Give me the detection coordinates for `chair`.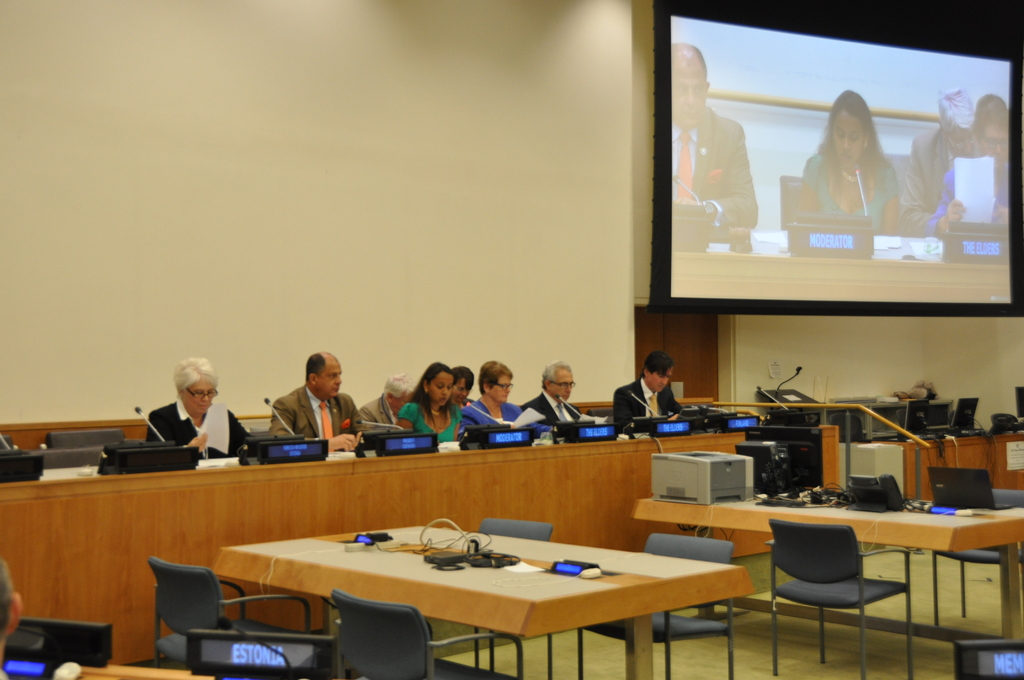
l=574, t=529, r=734, b=679.
